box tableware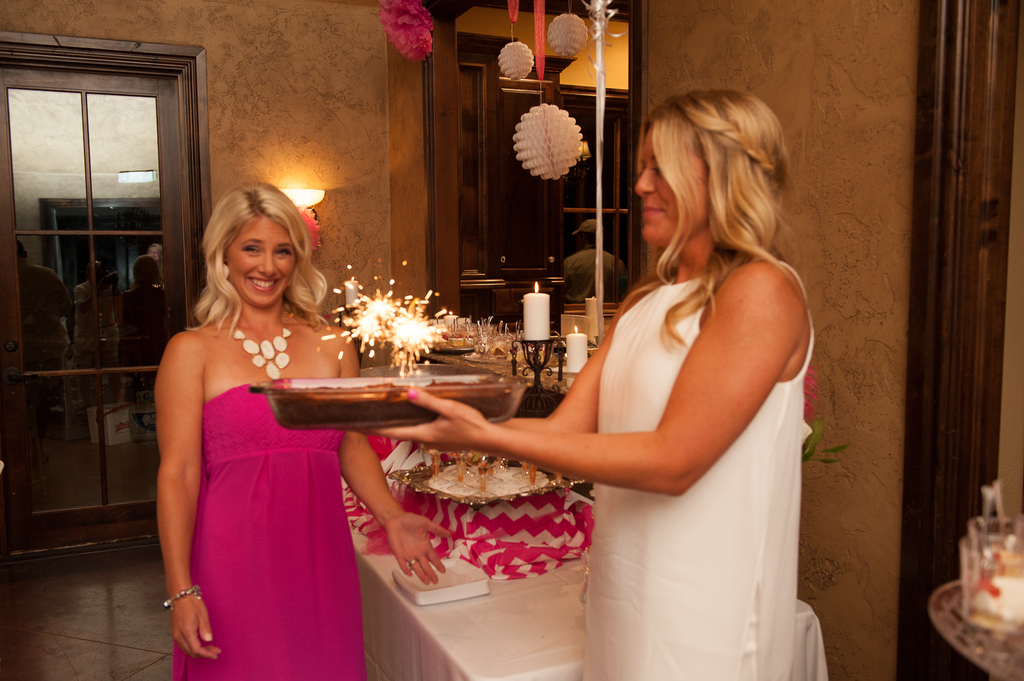
(x1=246, y1=358, x2=538, y2=434)
